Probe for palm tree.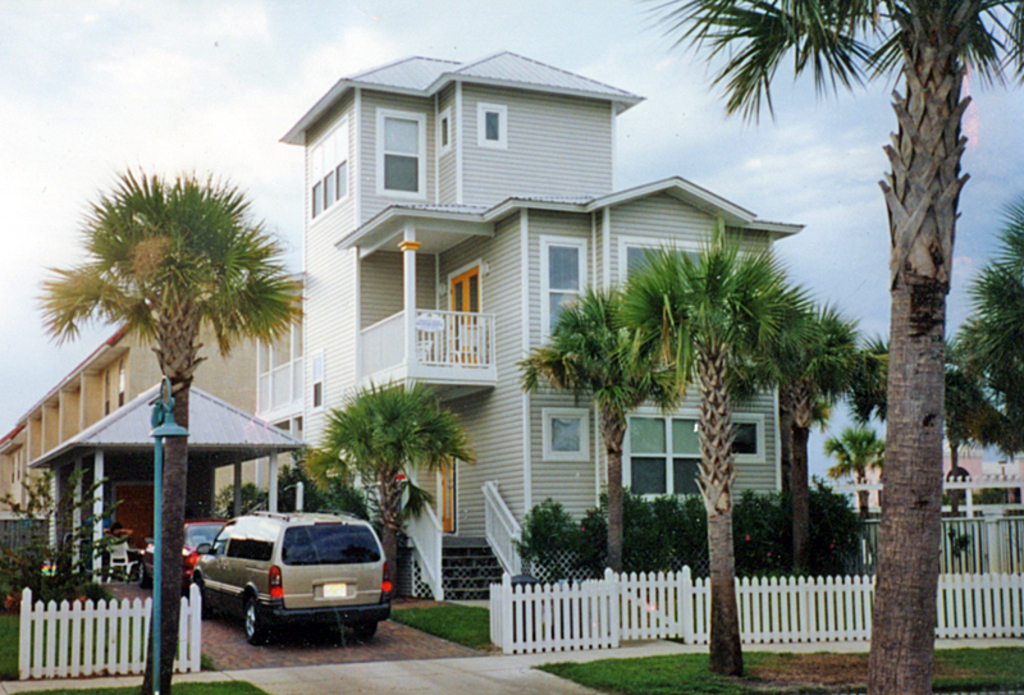
Probe result: locate(639, 0, 1023, 694).
